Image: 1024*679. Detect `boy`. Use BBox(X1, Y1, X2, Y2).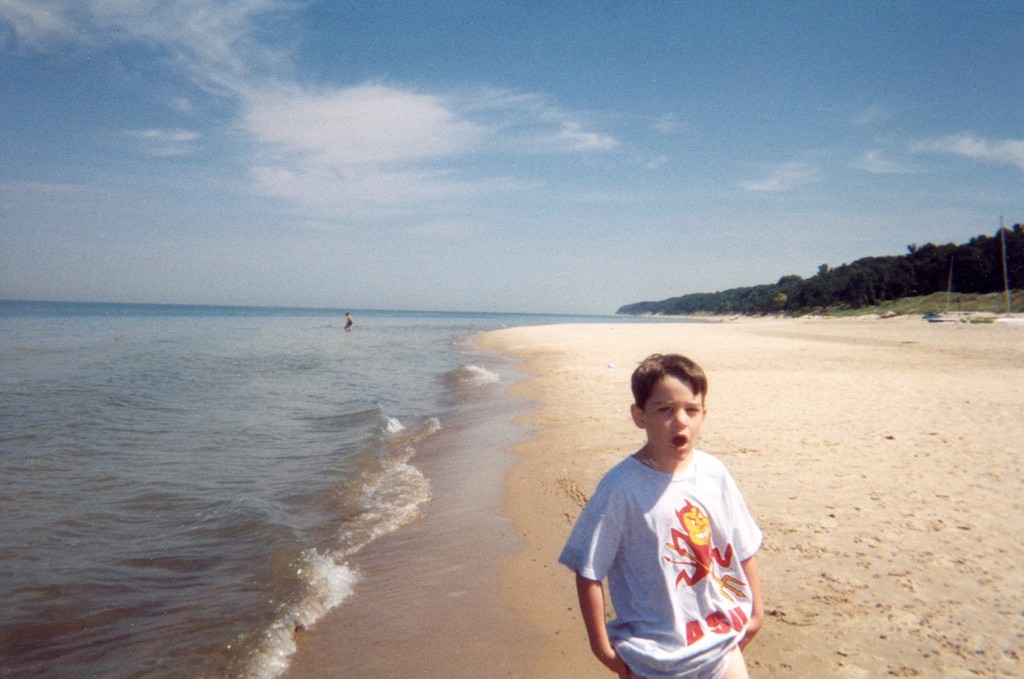
BBox(559, 336, 780, 678).
